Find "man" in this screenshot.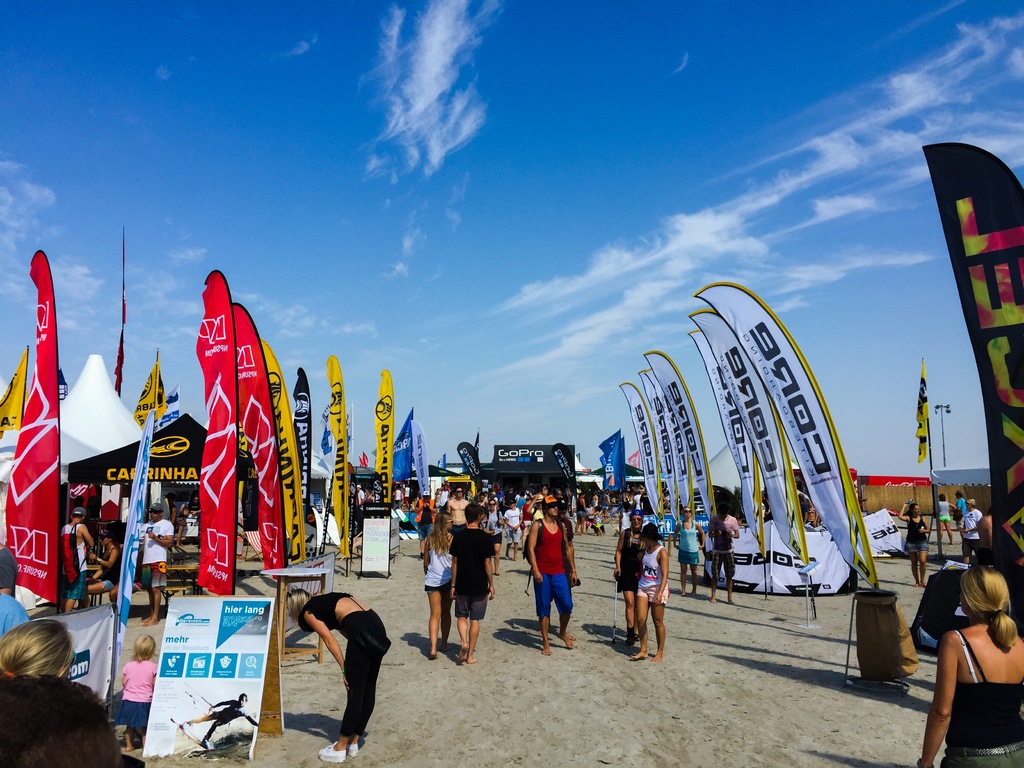
The bounding box for "man" is 0/594/31/641.
